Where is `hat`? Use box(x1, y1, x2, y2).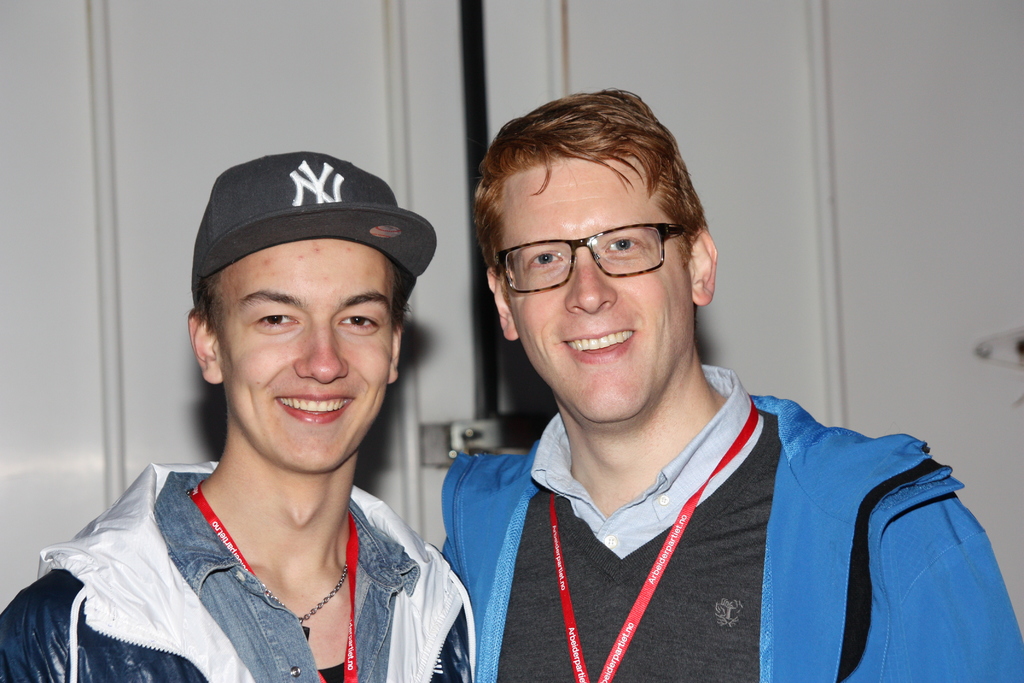
box(189, 152, 442, 311).
